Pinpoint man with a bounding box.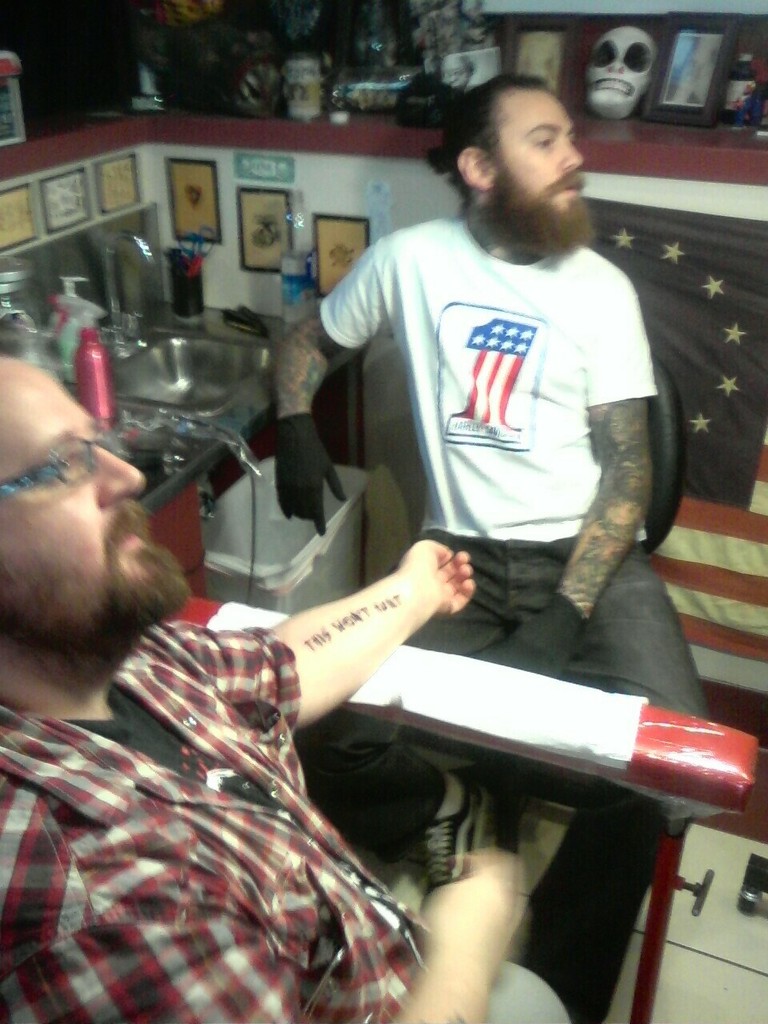
left=299, top=53, right=703, bottom=900.
